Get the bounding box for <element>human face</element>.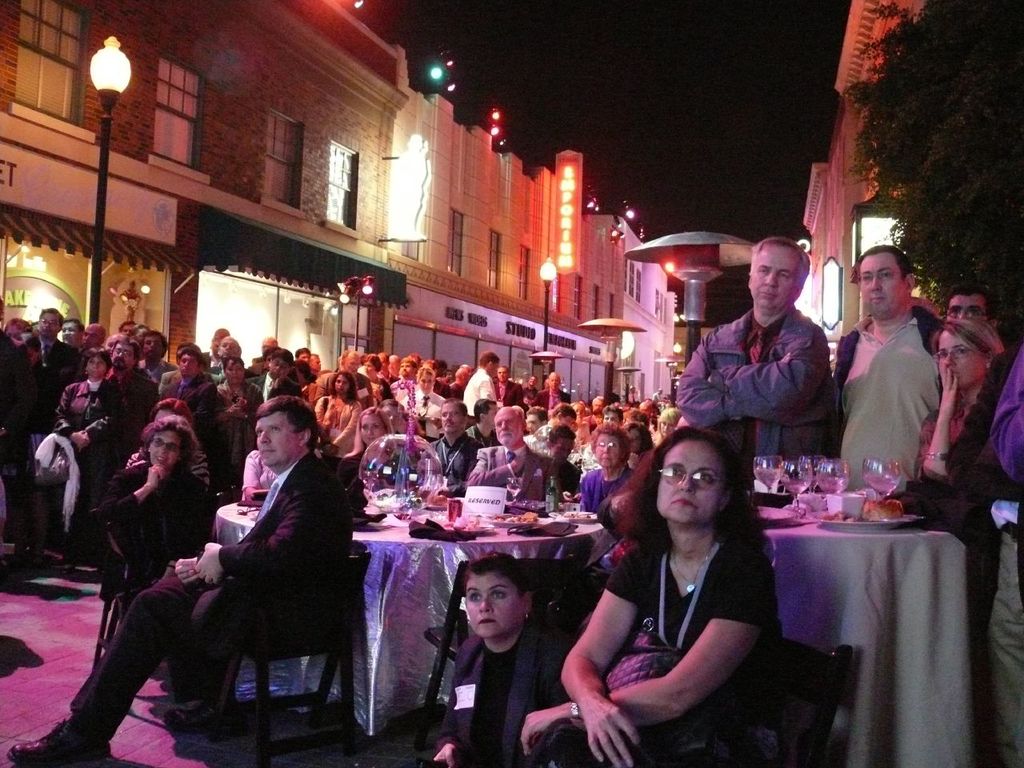
x1=494, y1=410, x2=513, y2=436.
